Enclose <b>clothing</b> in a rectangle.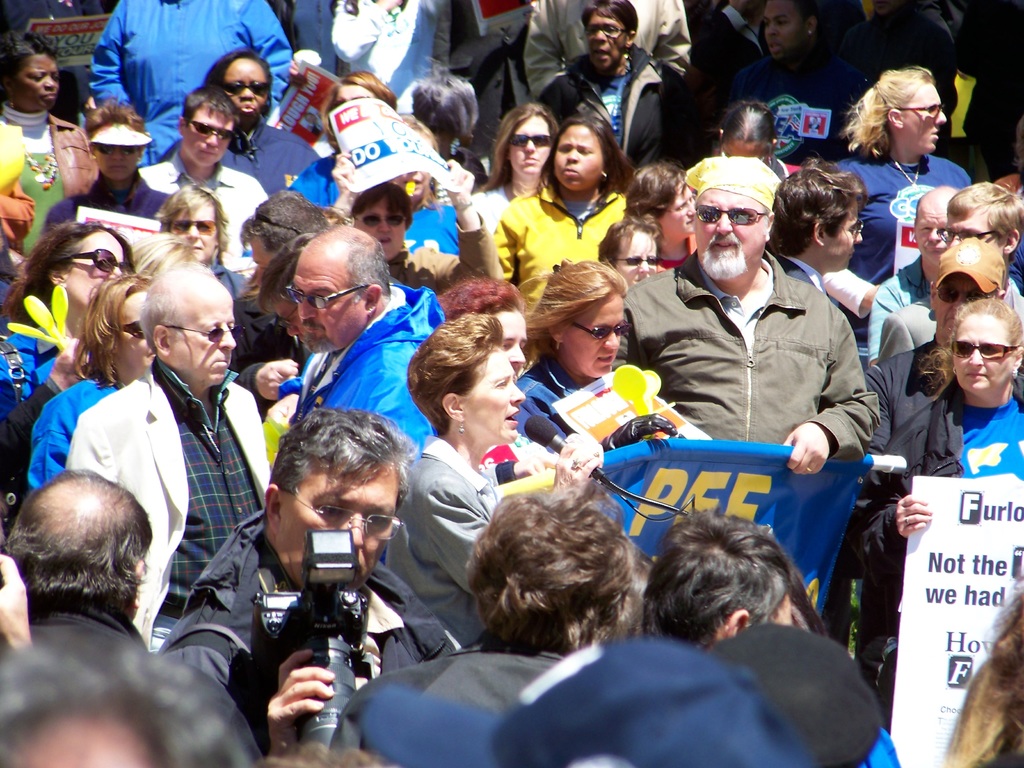
<box>866,253,927,362</box>.
